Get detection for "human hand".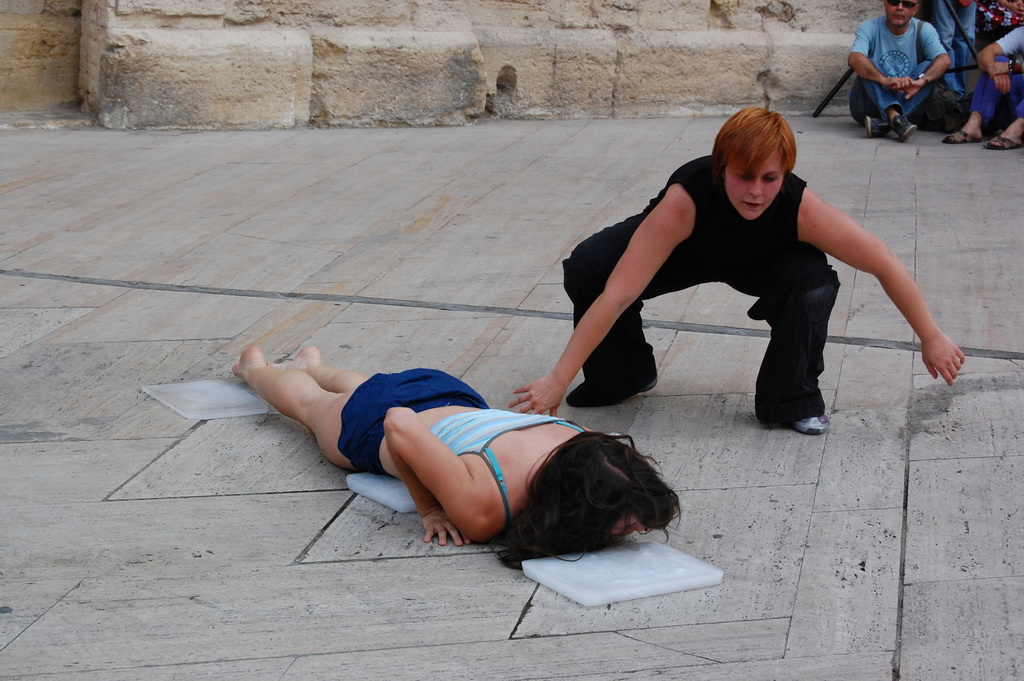
Detection: region(919, 331, 964, 388).
